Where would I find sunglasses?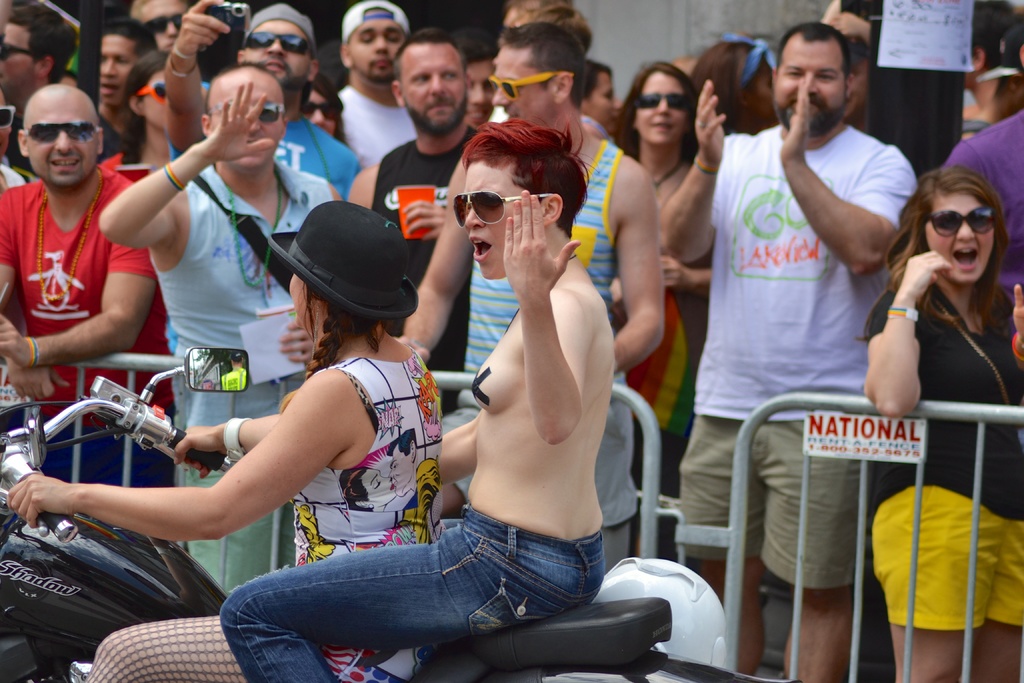
At <bbox>243, 33, 312, 59</bbox>.
